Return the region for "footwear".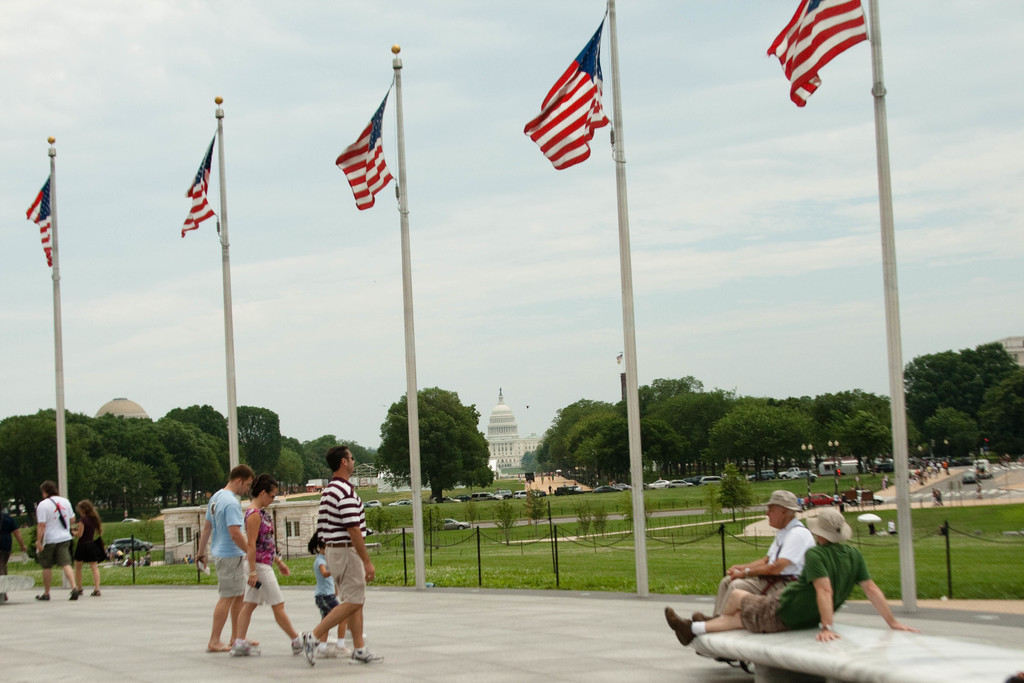
<box>33,589,55,601</box>.
